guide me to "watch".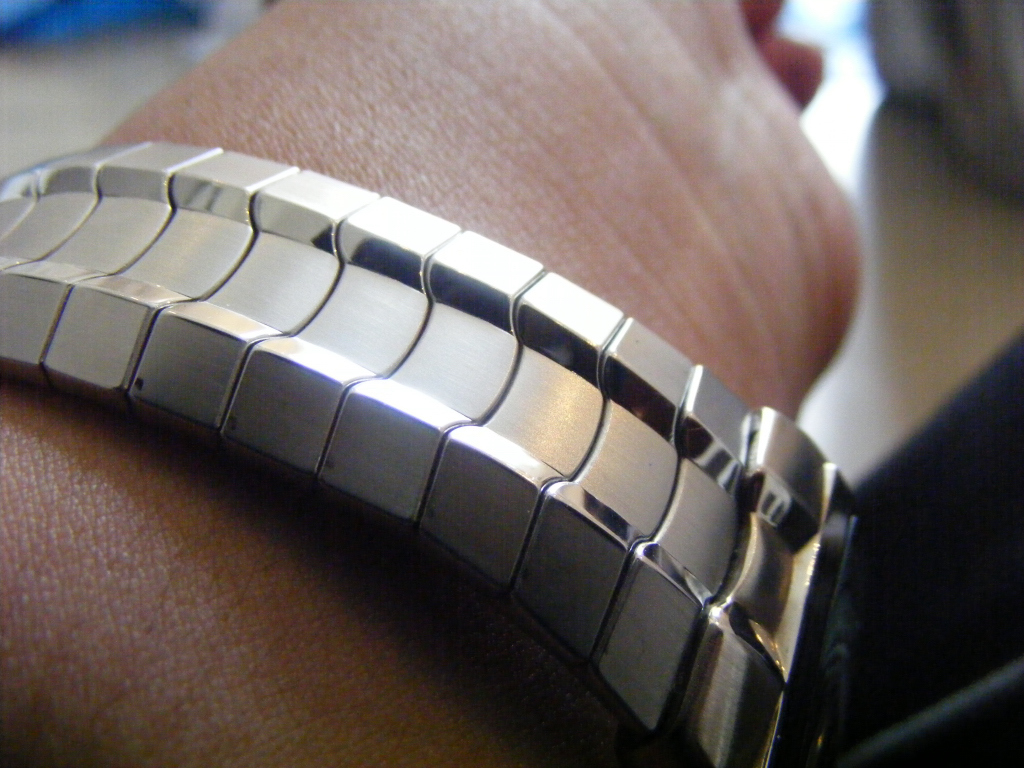
Guidance: [0, 163, 859, 767].
